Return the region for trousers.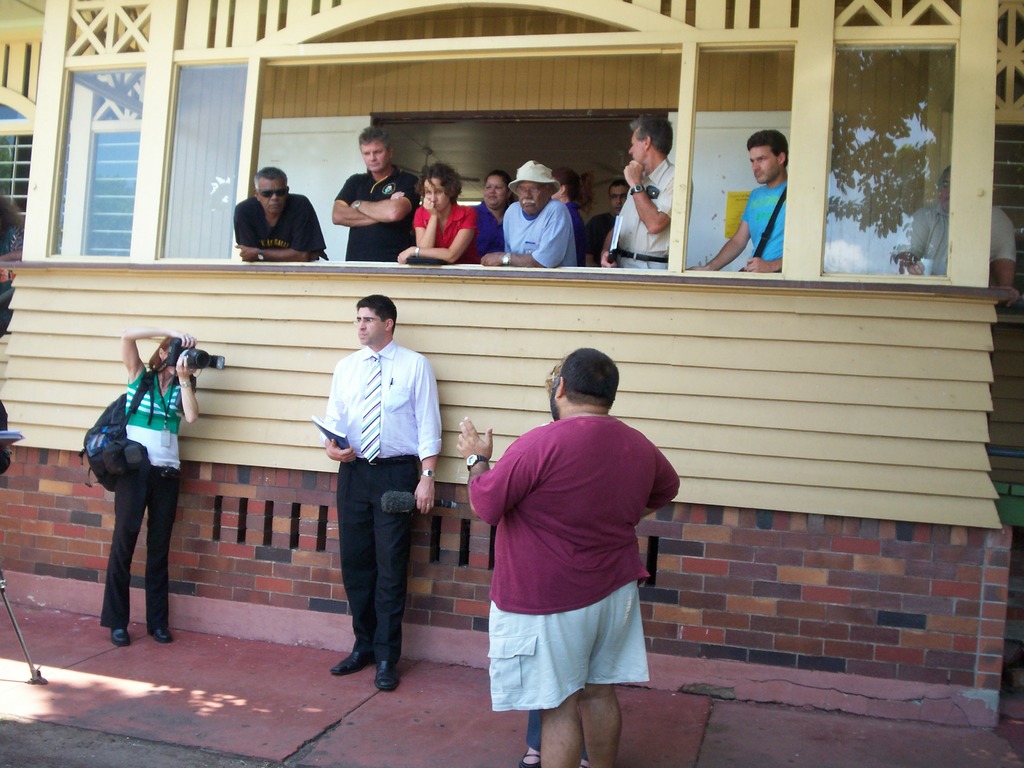
614, 253, 669, 273.
